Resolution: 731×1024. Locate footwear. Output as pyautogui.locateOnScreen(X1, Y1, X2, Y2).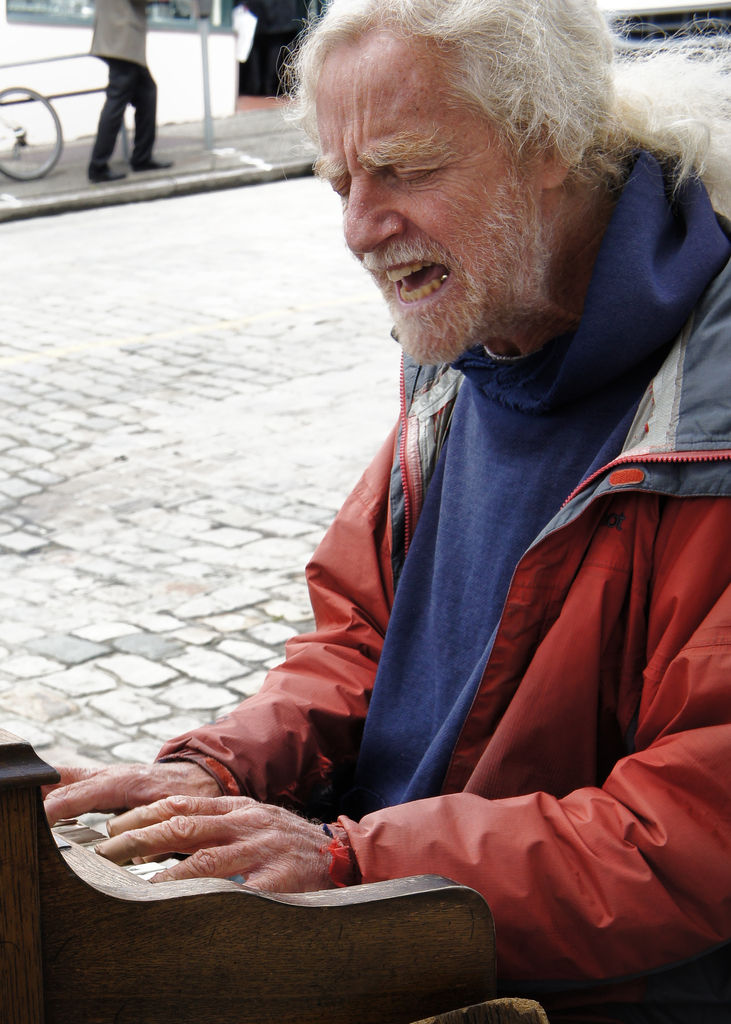
pyautogui.locateOnScreen(90, 168, 127, 188).
